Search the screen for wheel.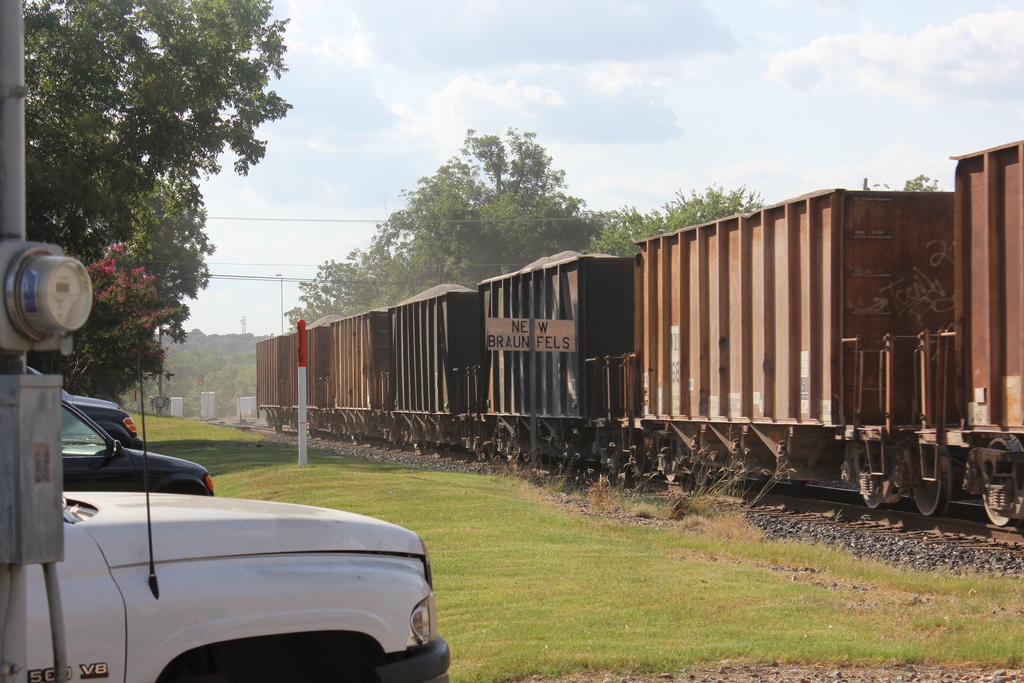
Found at rect(984, 432, 1023, 524).
